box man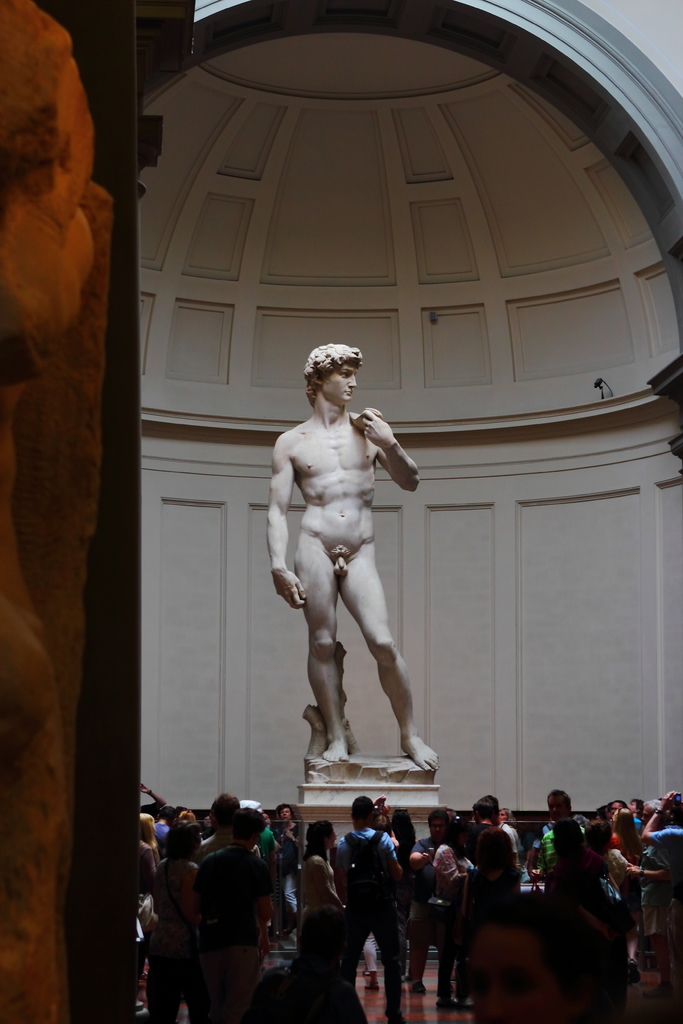
rect(133, 781, 163, 815)
